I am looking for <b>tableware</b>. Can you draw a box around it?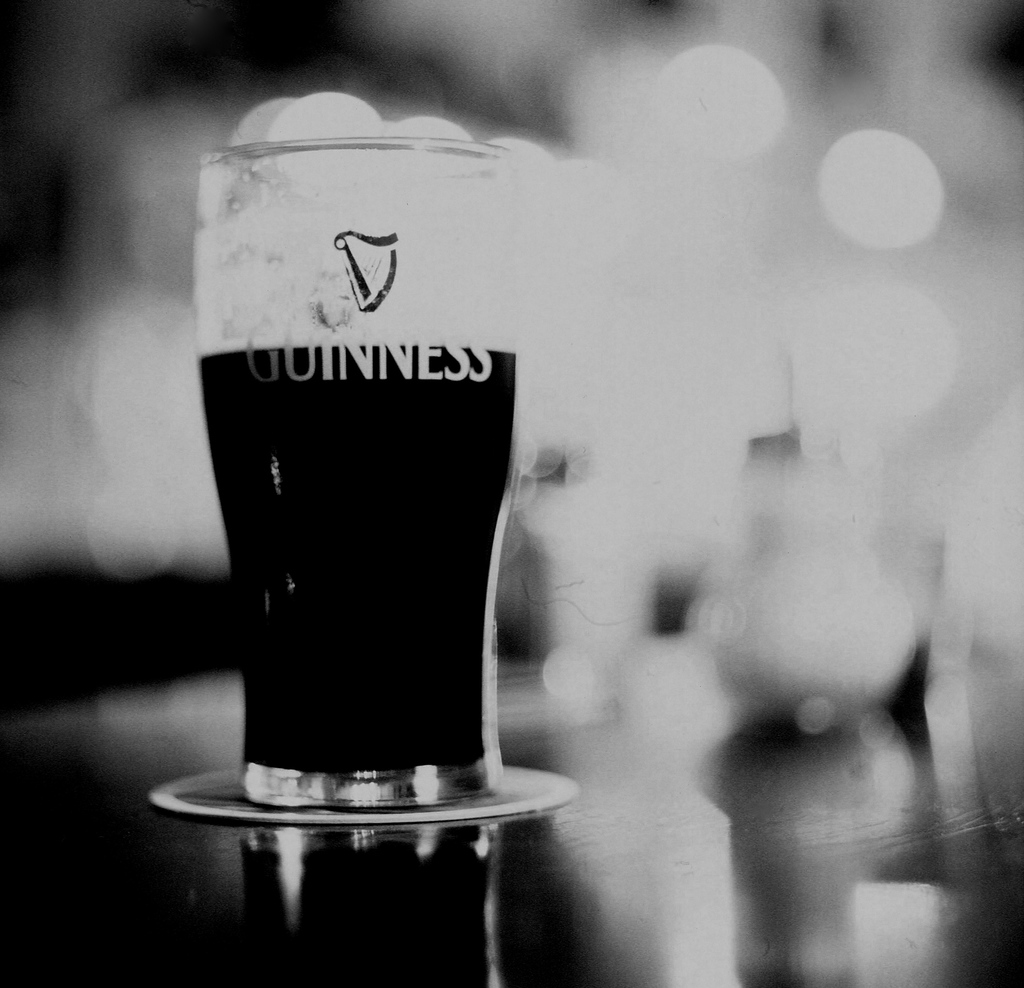
Sure, the bounding box is region(193, 129, 520, 808).
